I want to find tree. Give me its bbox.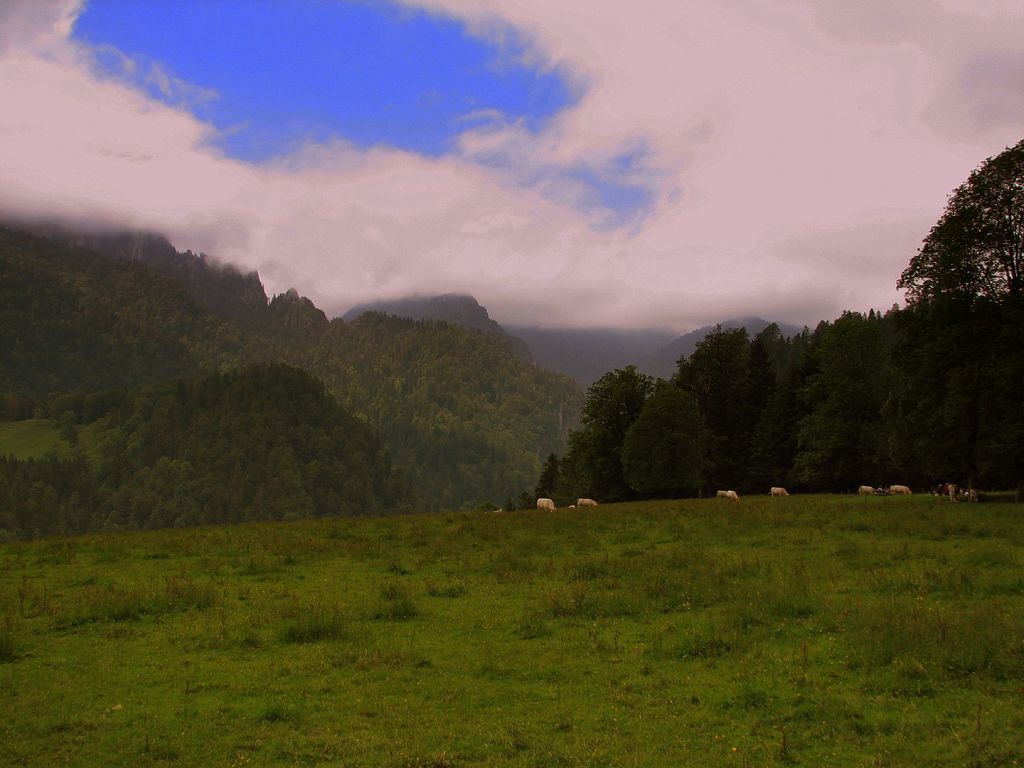
left=673, top=320, right=749, bottom=516.
